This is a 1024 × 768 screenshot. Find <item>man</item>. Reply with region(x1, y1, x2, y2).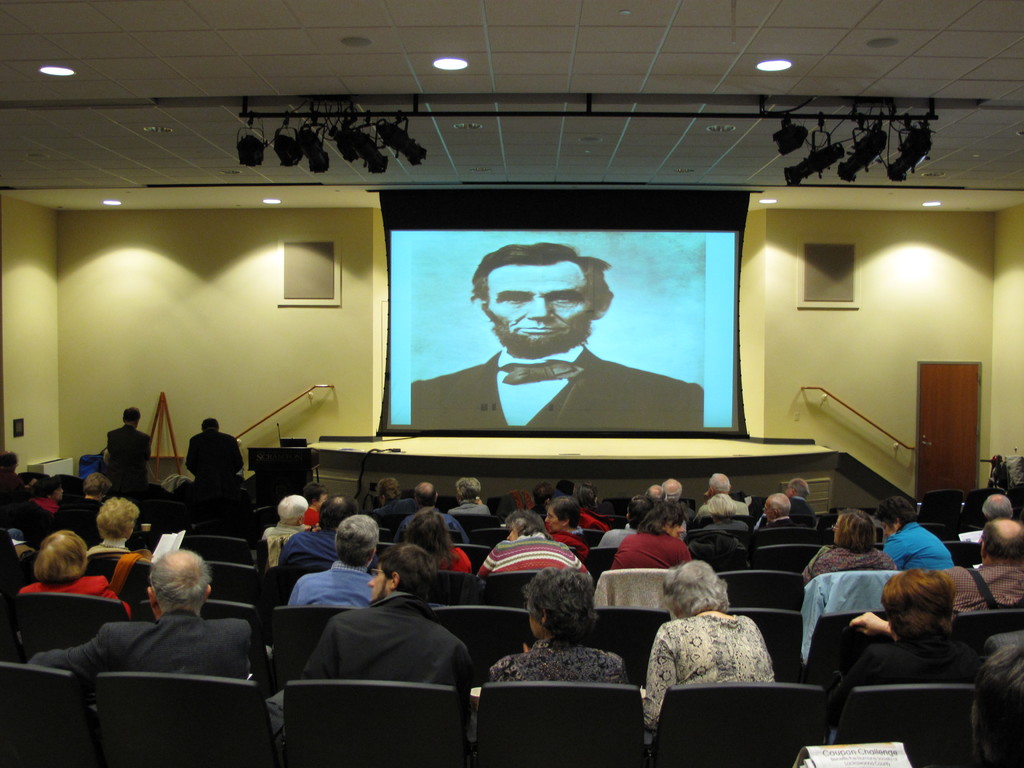
region(185, 418, 247, 483).
